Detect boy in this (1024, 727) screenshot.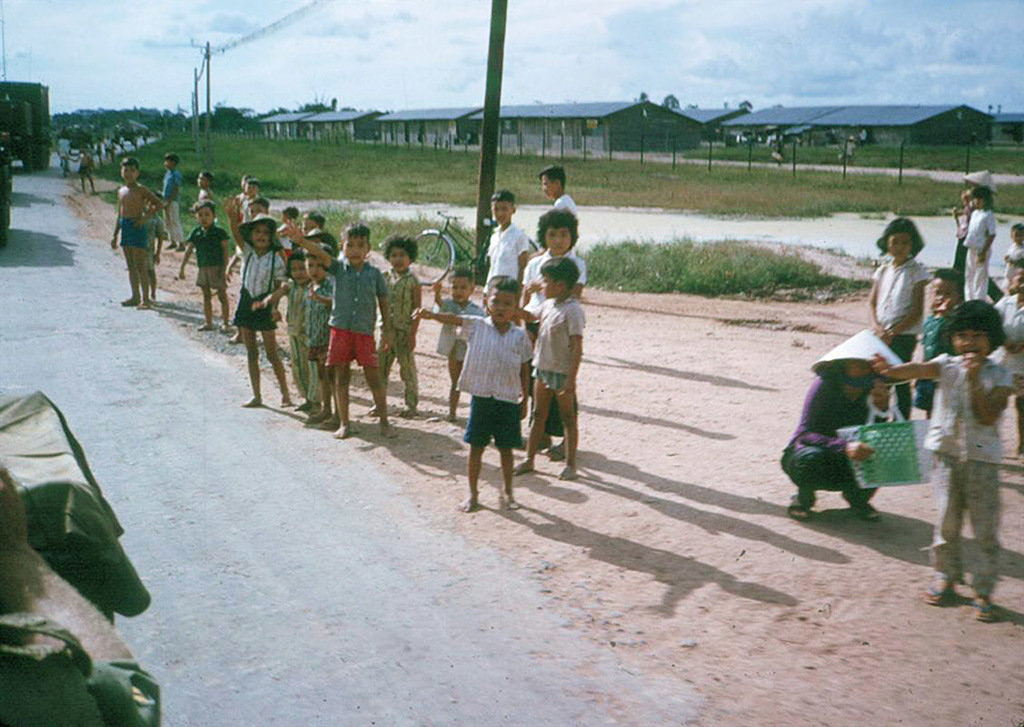
Detection: {"x1": 173, "y1": 196, "x2": 231, "y2": 336}.
